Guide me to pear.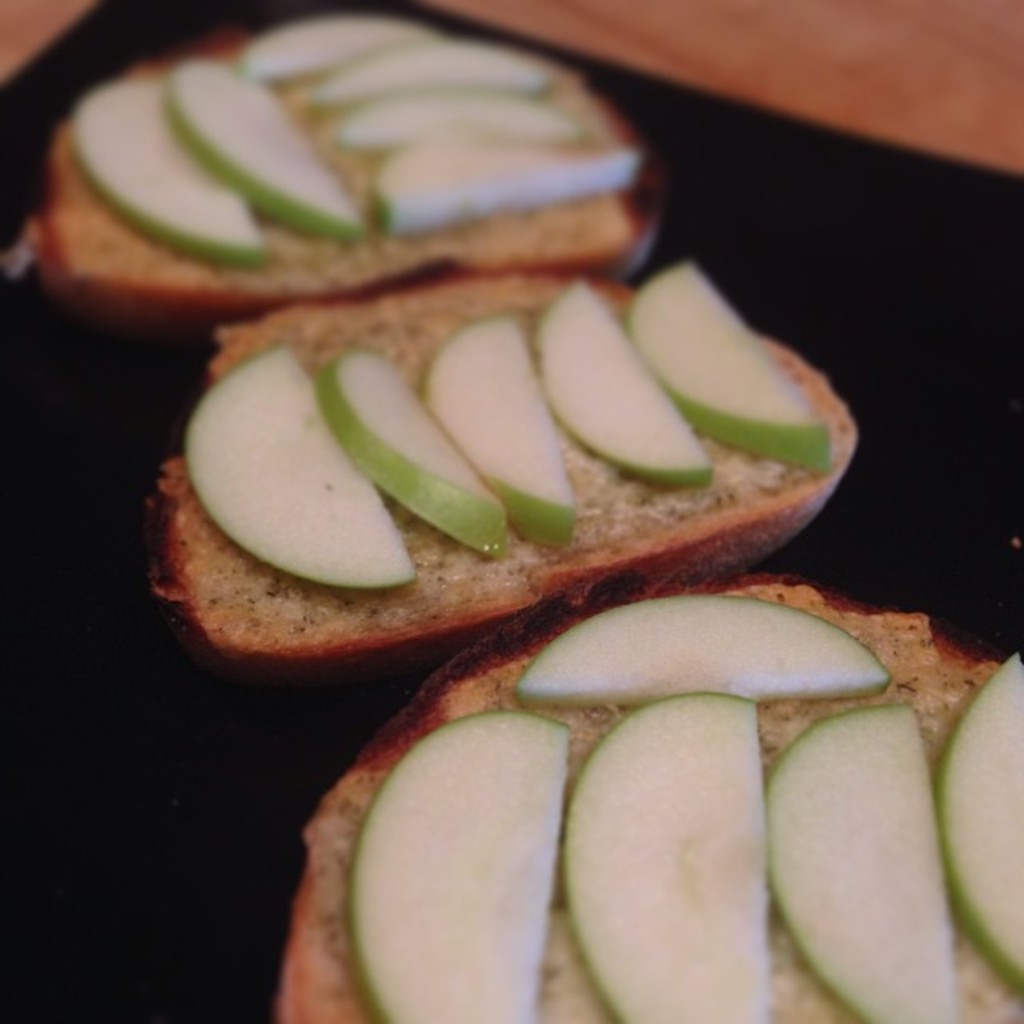
Guidance: x1=307, y1=42, x2=547, y2=102.
